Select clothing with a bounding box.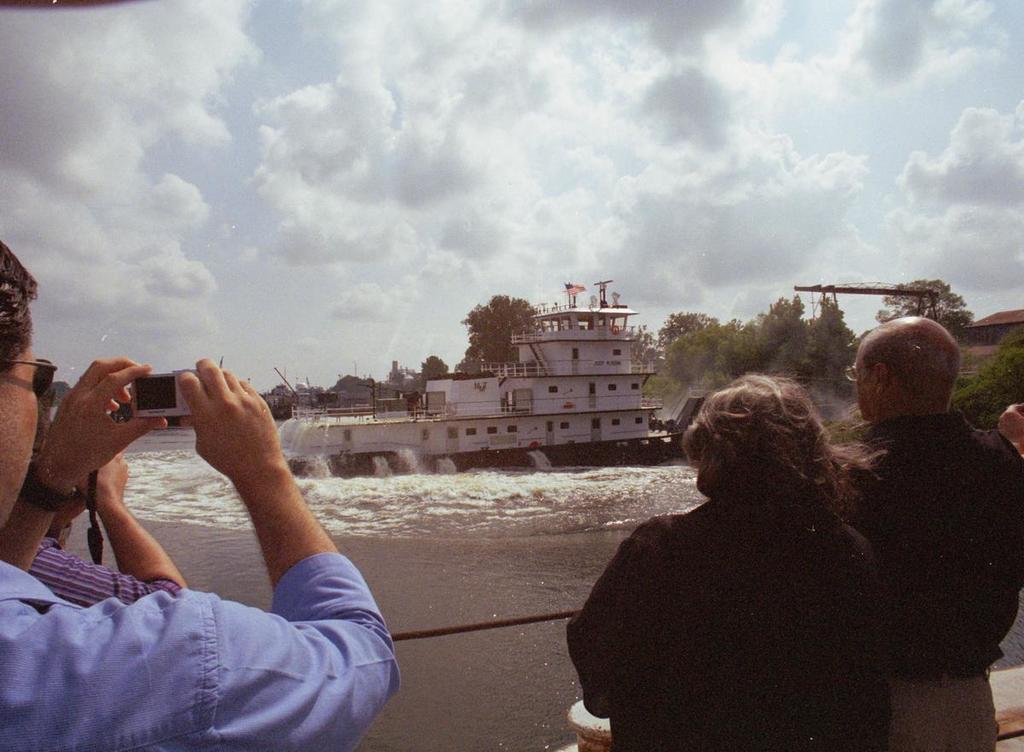
rect(561, 502, 899, 743).
